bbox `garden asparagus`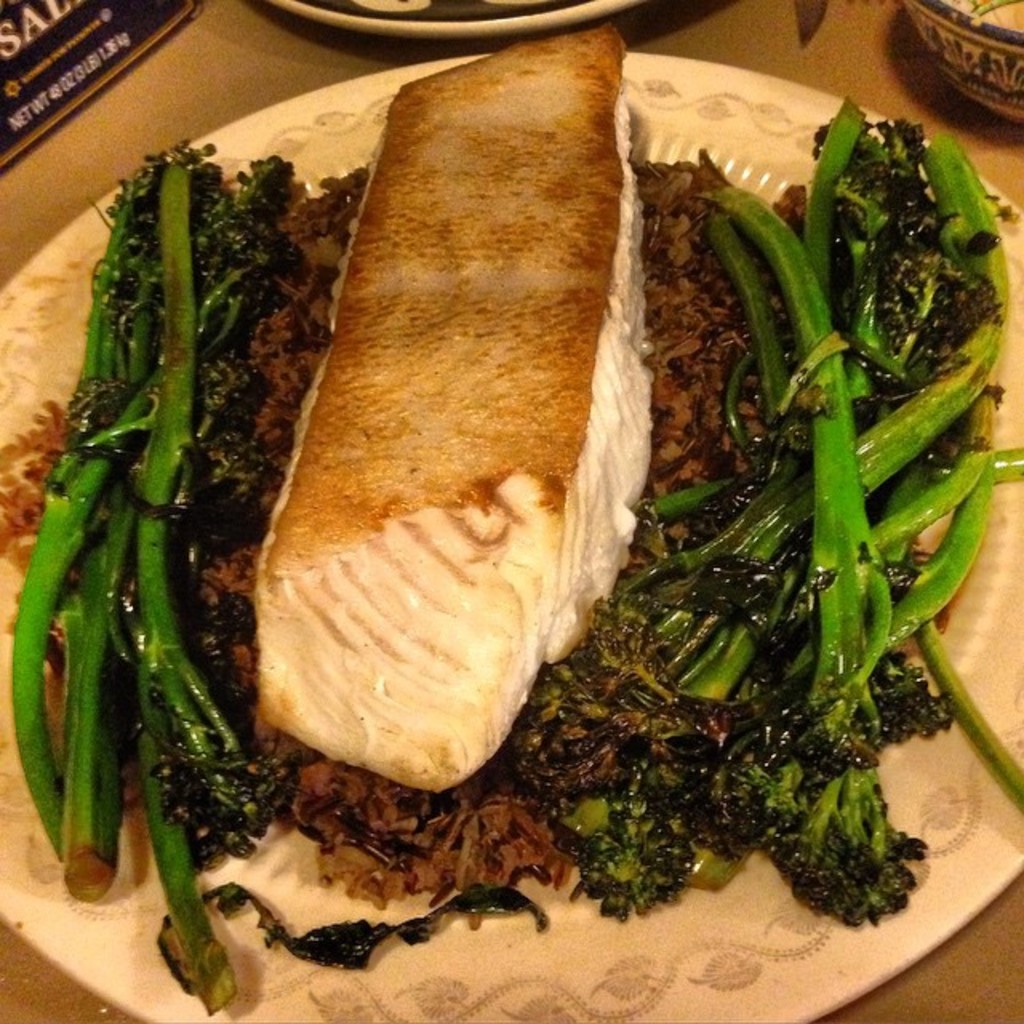
Rect(24, 138, 339, 910)
